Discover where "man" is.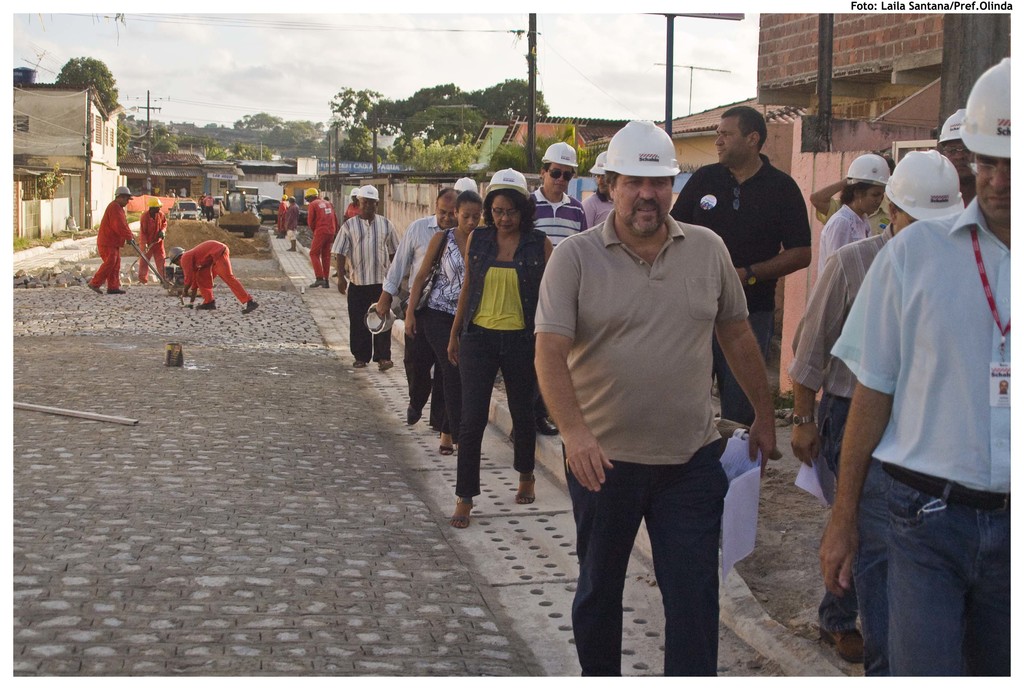
Discovered at (left=580, top=149, right=615, bottom=231).
